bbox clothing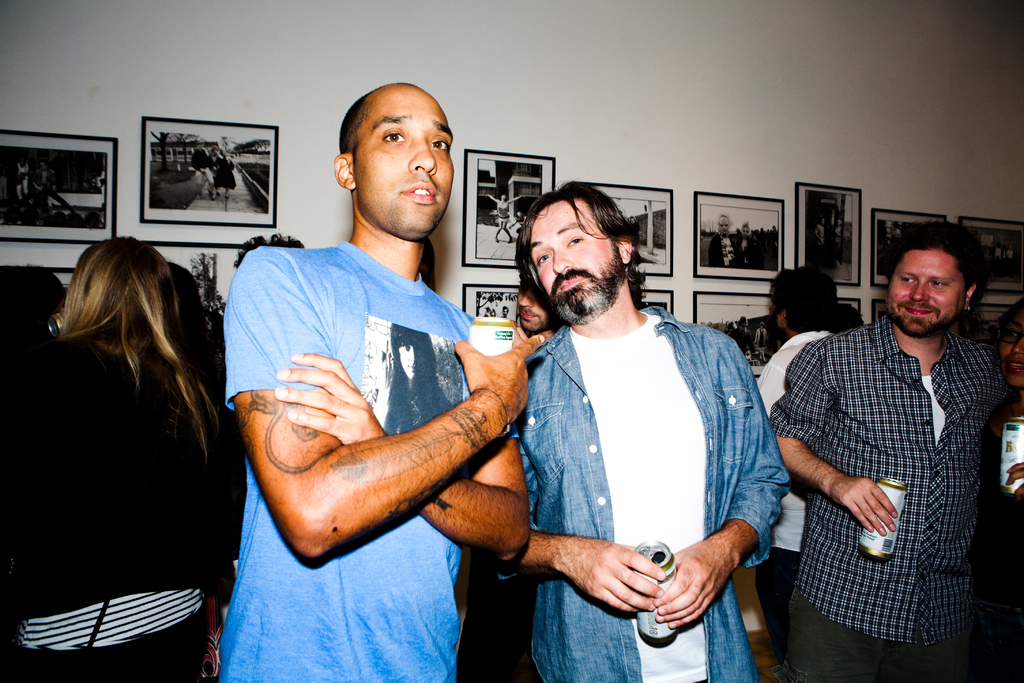
pyautogui.locateOnScreen(709, 233, 735, 269)
